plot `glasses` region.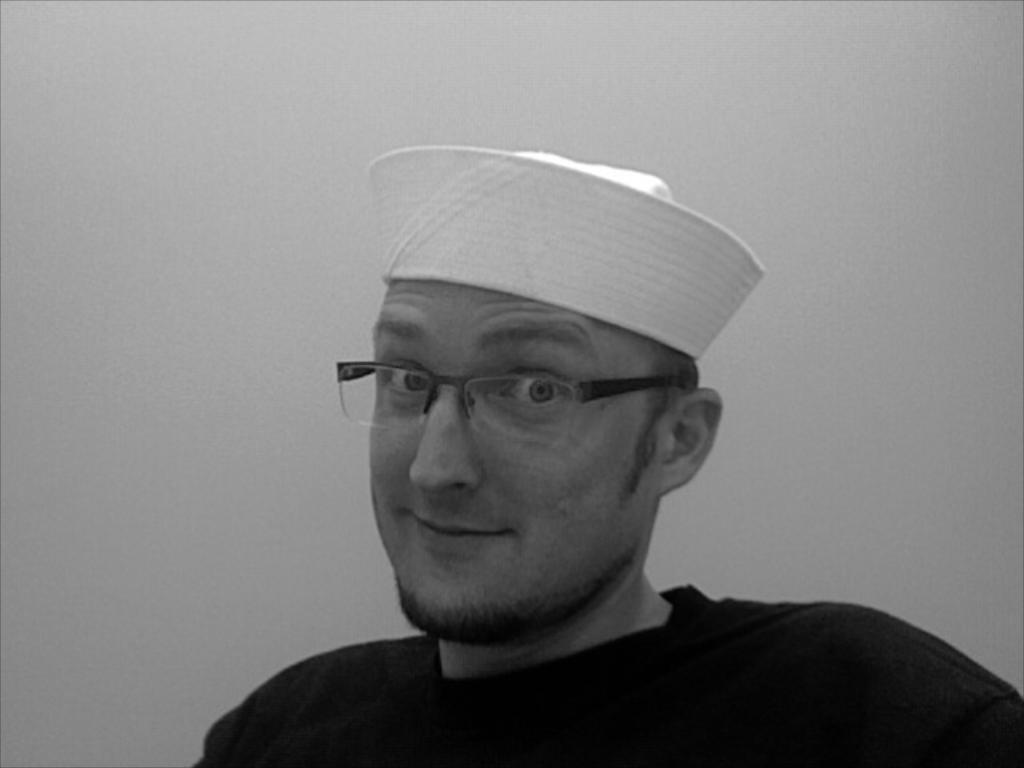
Plotted at <bbox>328, 341, 702, 453</bbox>.
